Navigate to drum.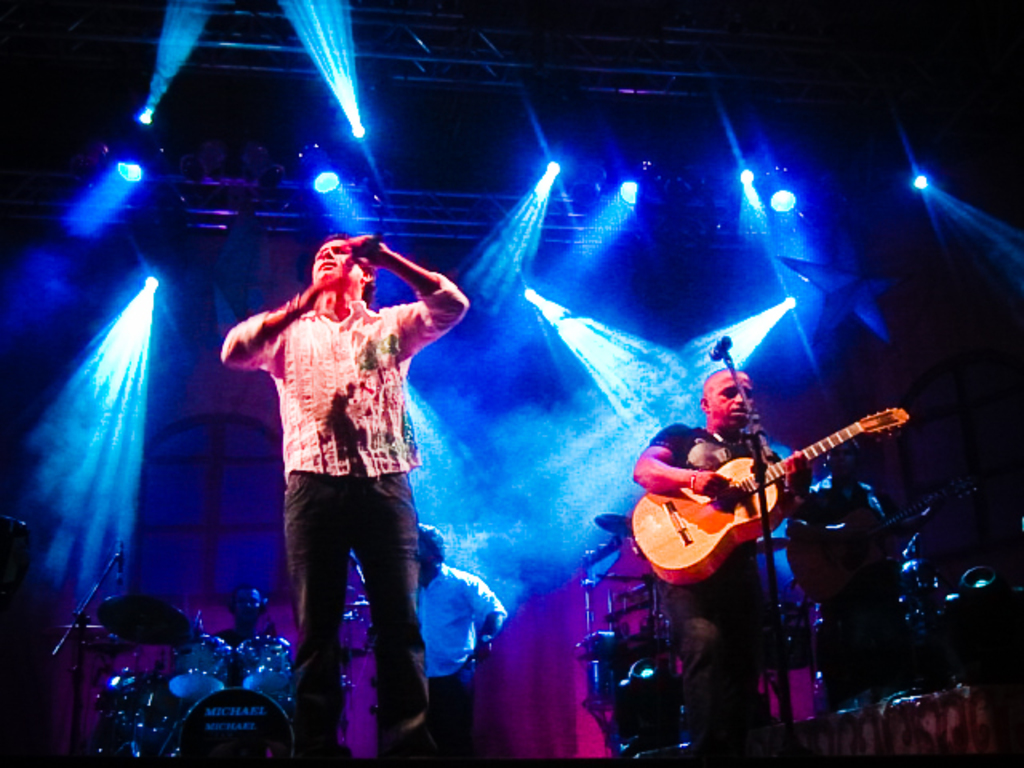
Navigation target: detection(237, 637, 293, 694).
